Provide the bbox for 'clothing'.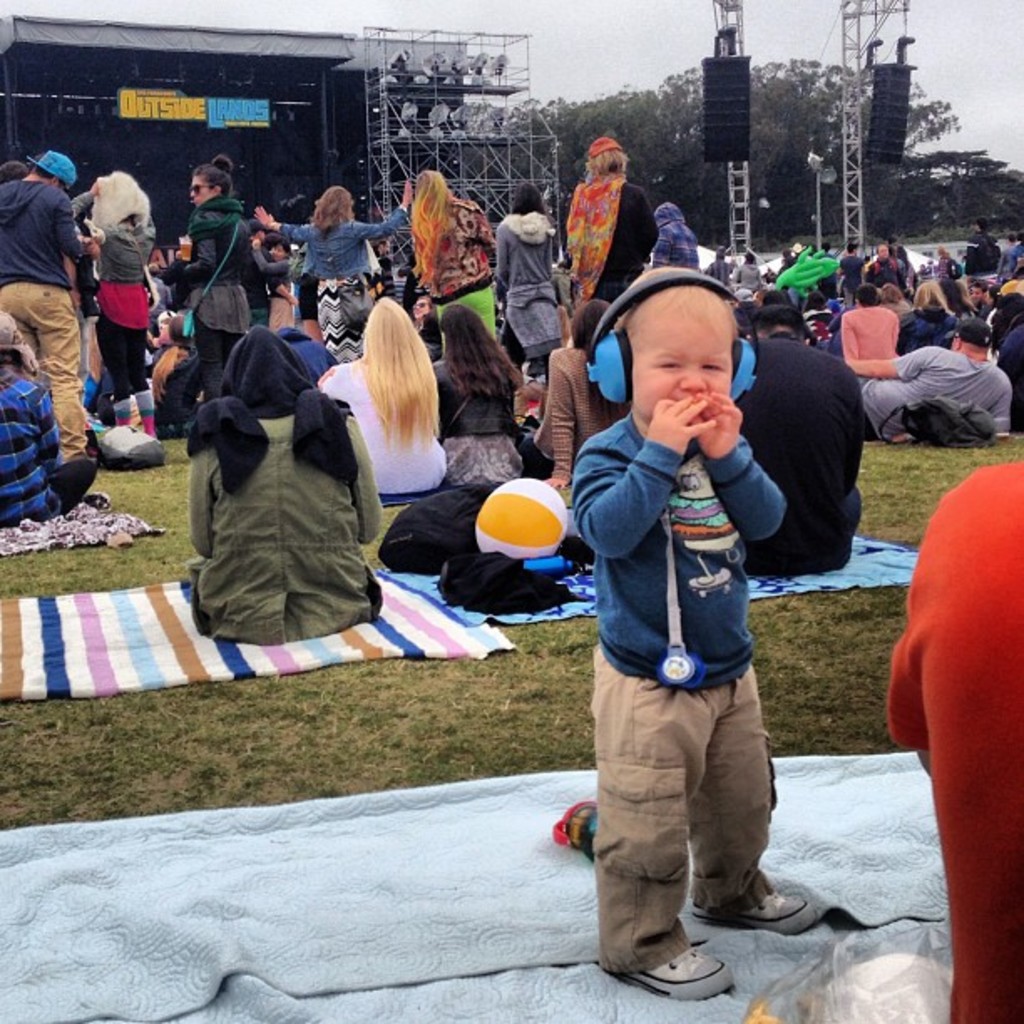
276 201 395 366.
